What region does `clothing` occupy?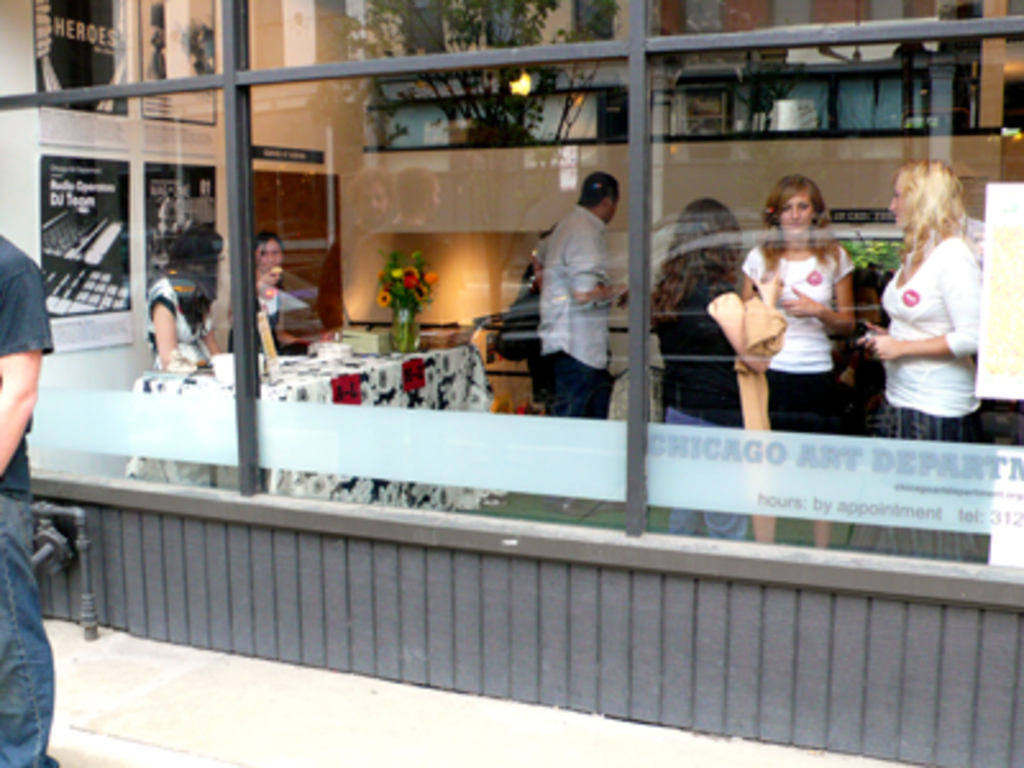
left=243, top=282, right=292, bottom=348.
